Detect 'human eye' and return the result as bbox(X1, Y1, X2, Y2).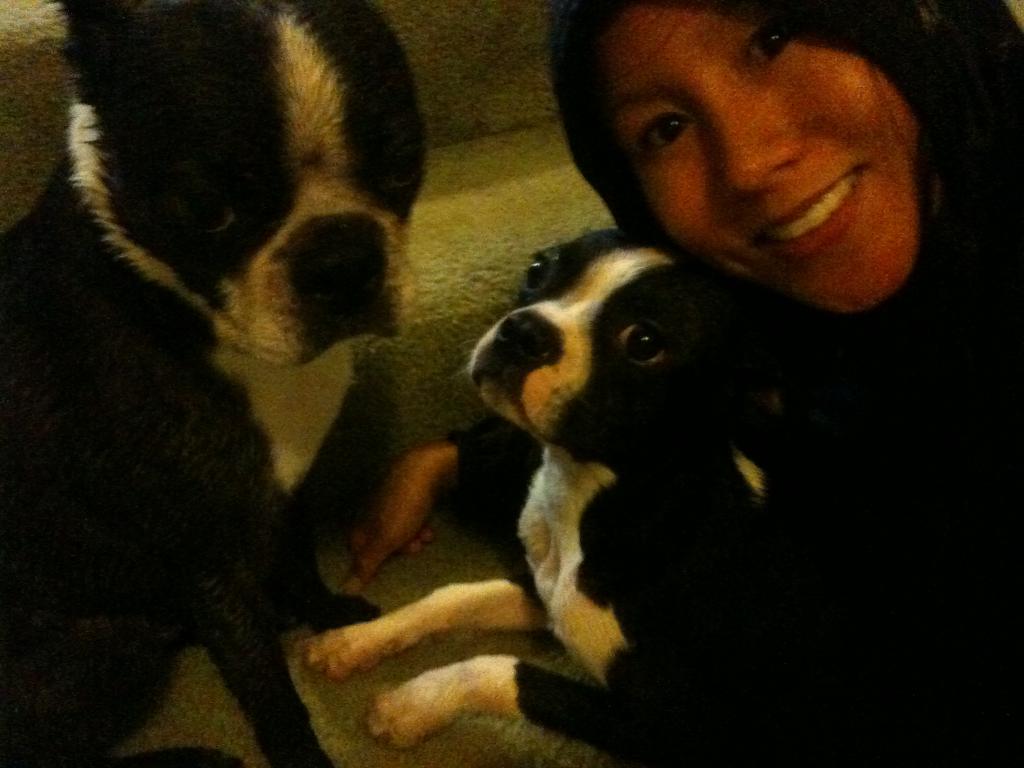
bbox(747, 29, 784, 71).
